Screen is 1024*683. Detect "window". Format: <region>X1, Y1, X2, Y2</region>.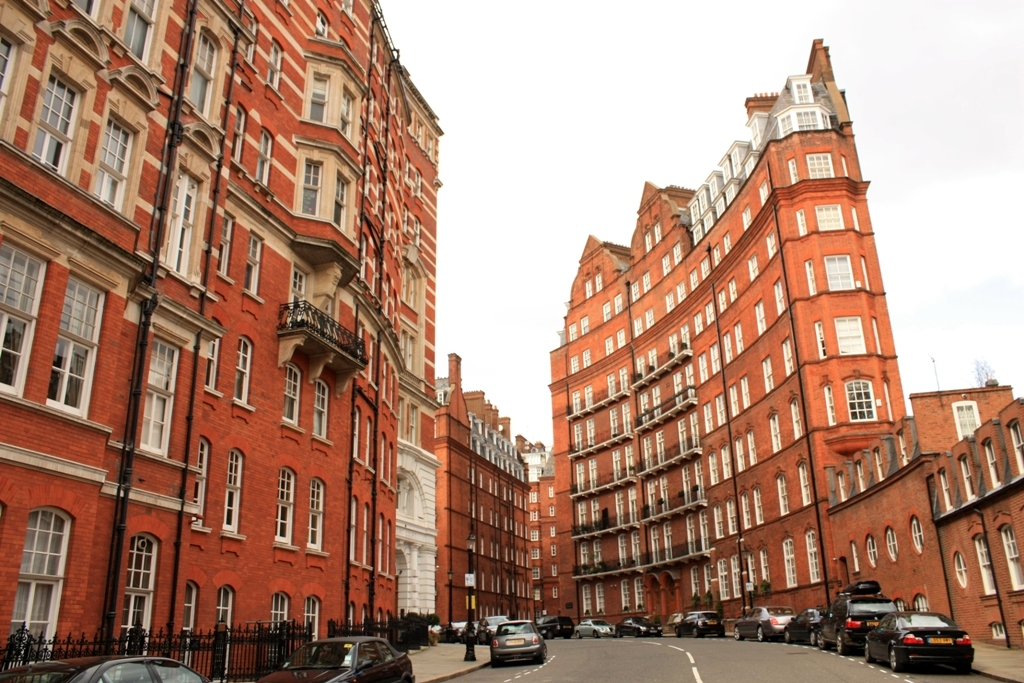
<region>265, 37, 284, 88</region>.
